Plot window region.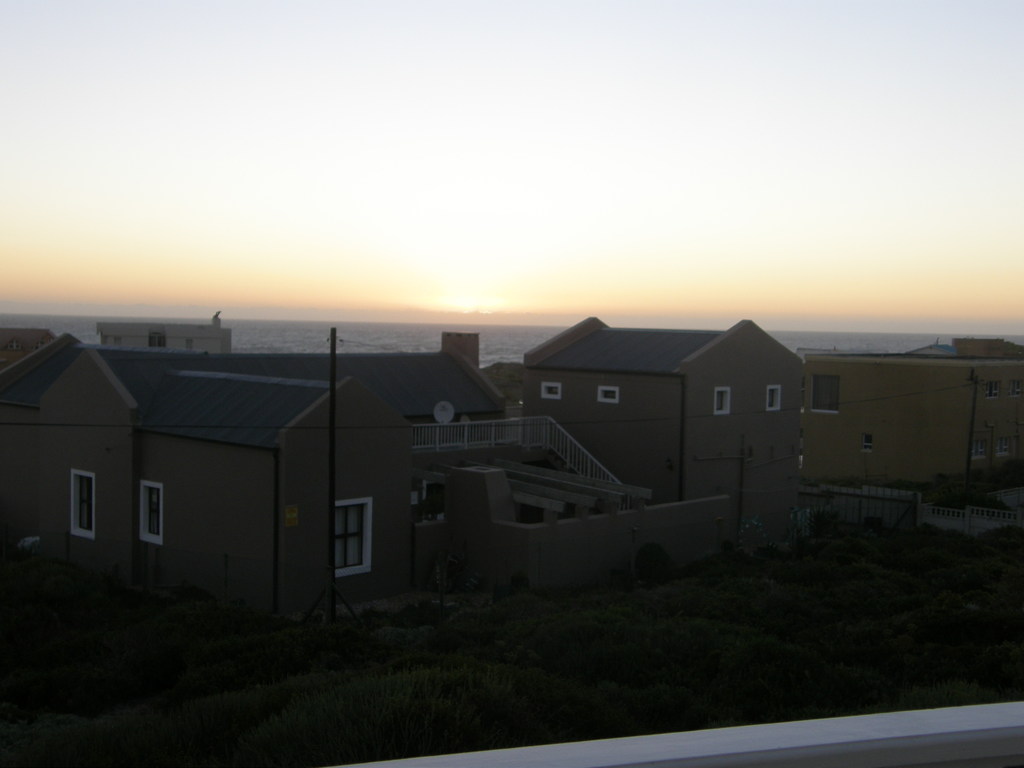
Plotted at <bbox>543, 381, 559, 396</bbox>.
